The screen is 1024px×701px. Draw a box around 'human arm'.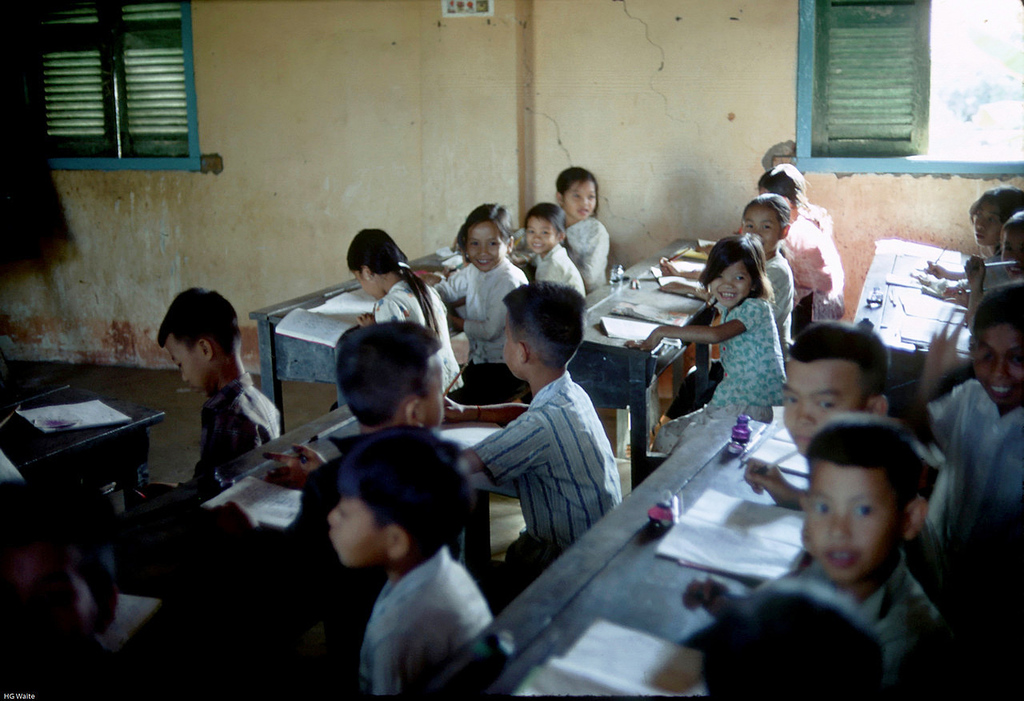
[625, 298, 757, 355].
